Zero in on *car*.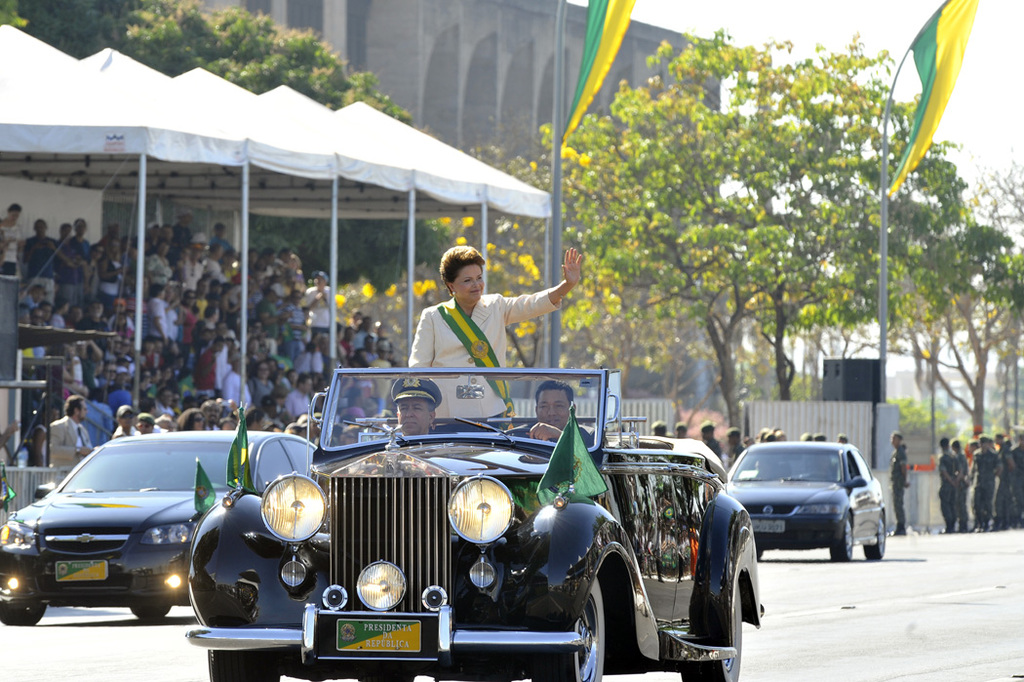
Zeroed in: Rect(0, 431, 318, 625).
